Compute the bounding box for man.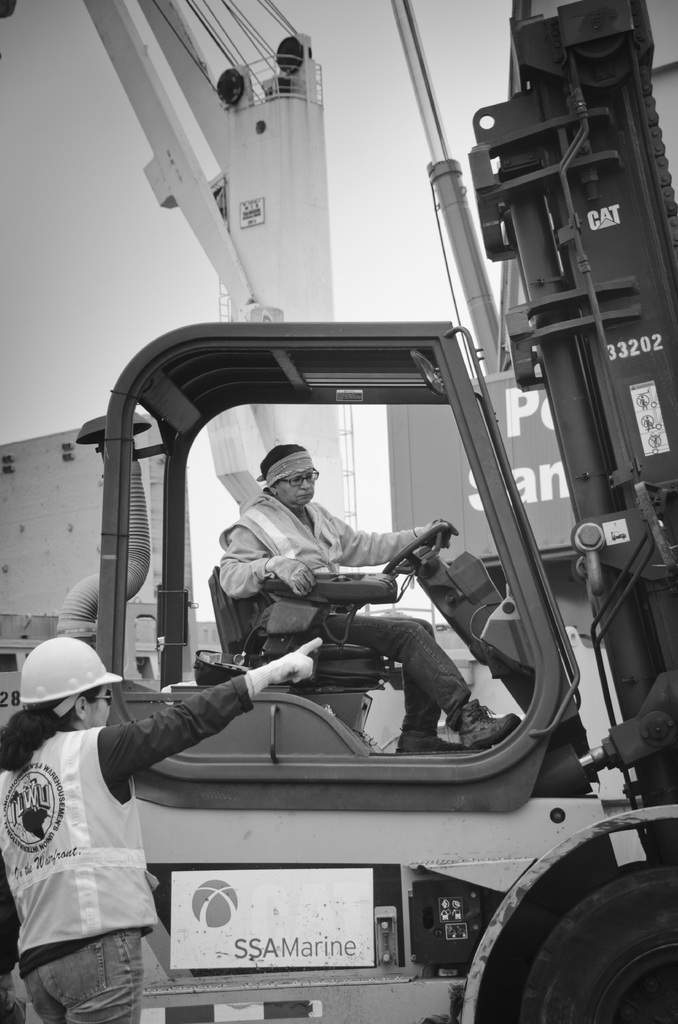
x1=190 y1=377 x2=473 y2=749.
